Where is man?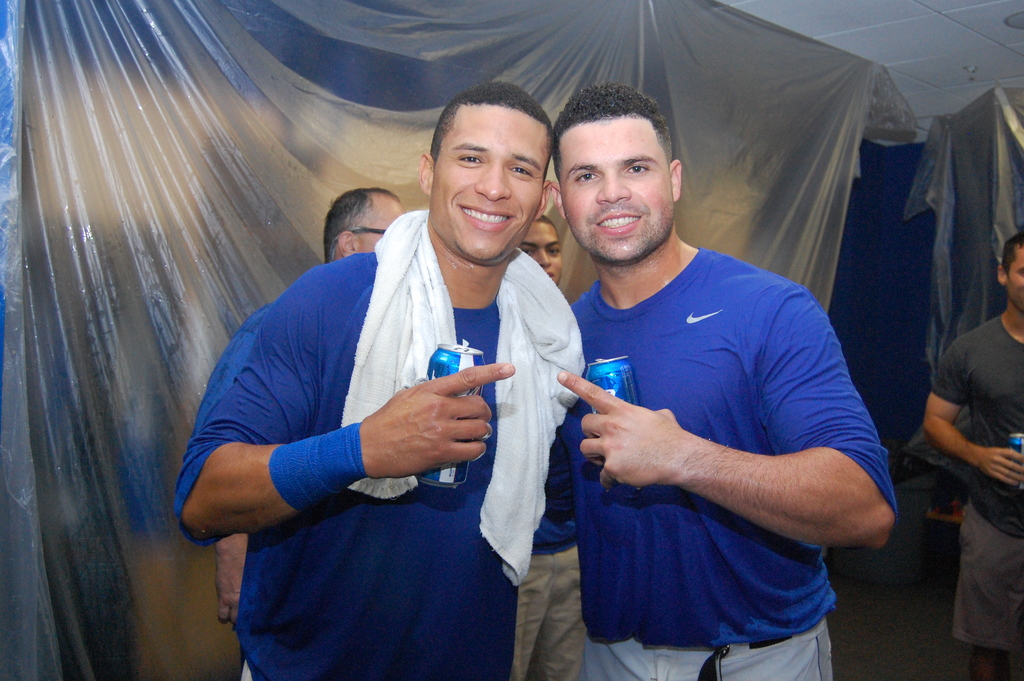
<bbox>511, 84, 899, 677</bbox>.
